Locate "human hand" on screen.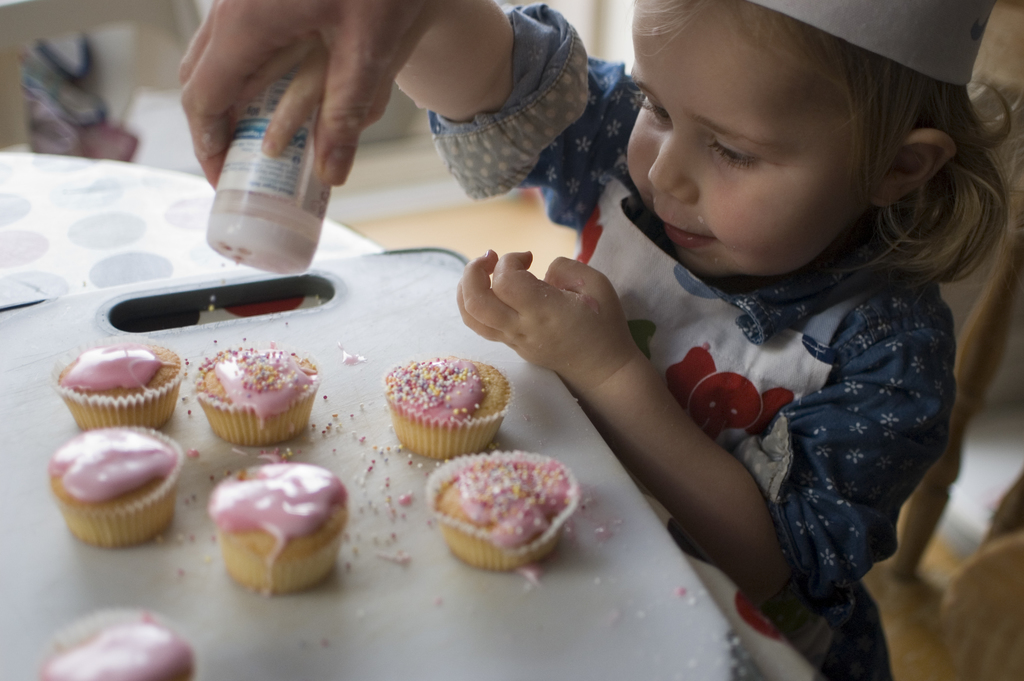
On screen at (452,246,632,379).
